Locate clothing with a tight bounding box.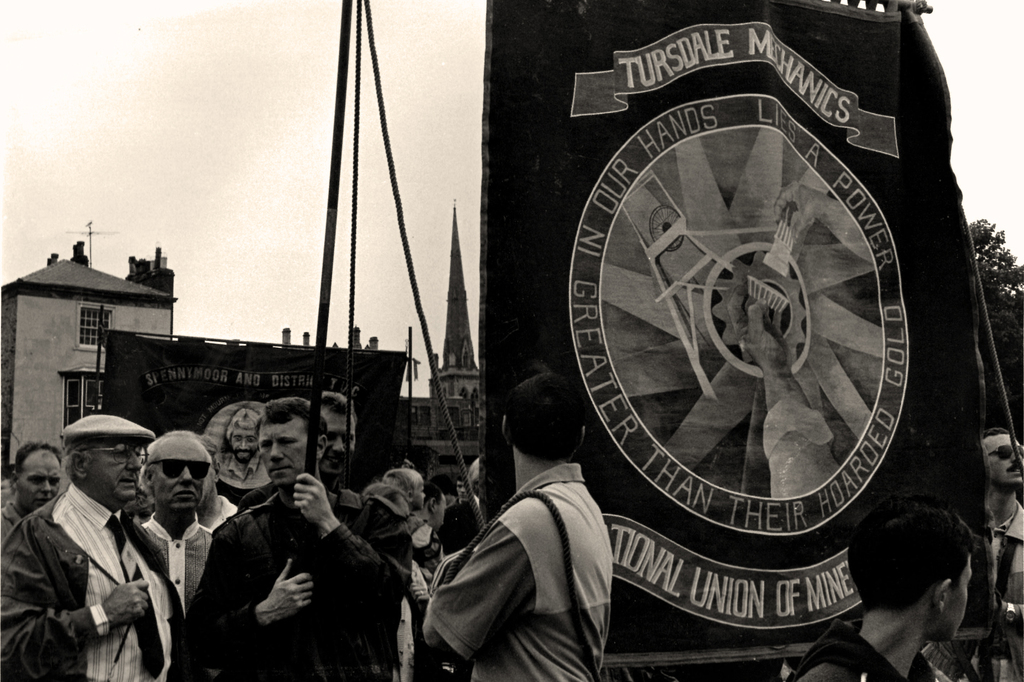
<box>204,446,276,508</box>.
